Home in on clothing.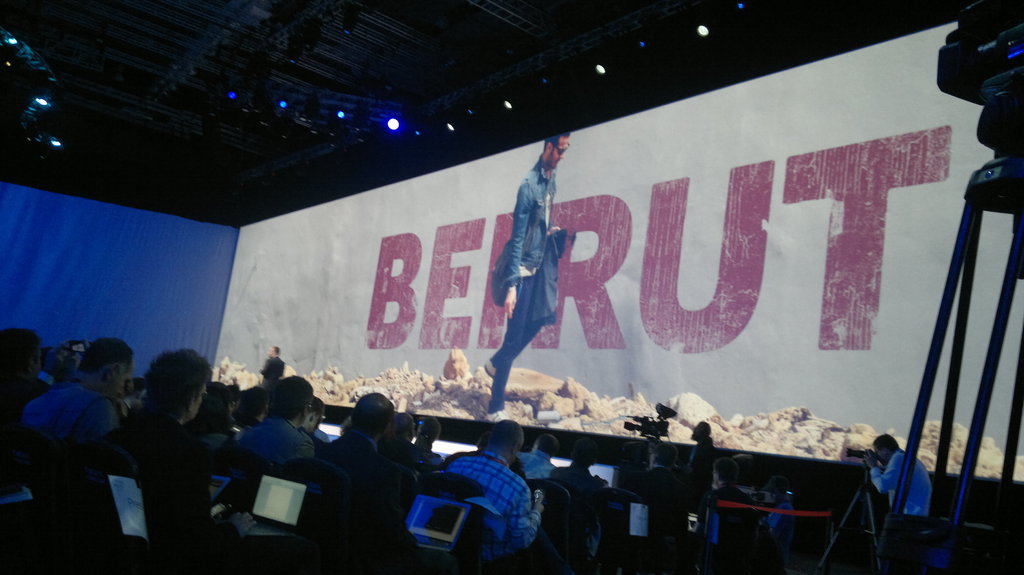
Homed in at region(80, 406, 212, 544).
